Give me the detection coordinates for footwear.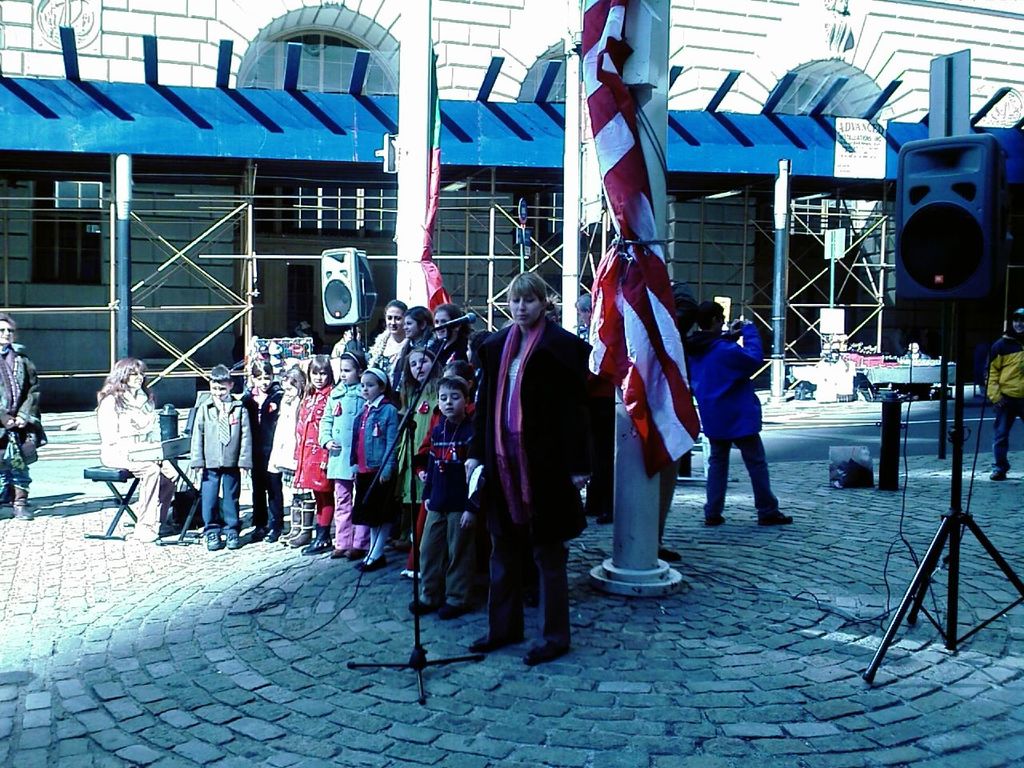
[302,526,334,551].
